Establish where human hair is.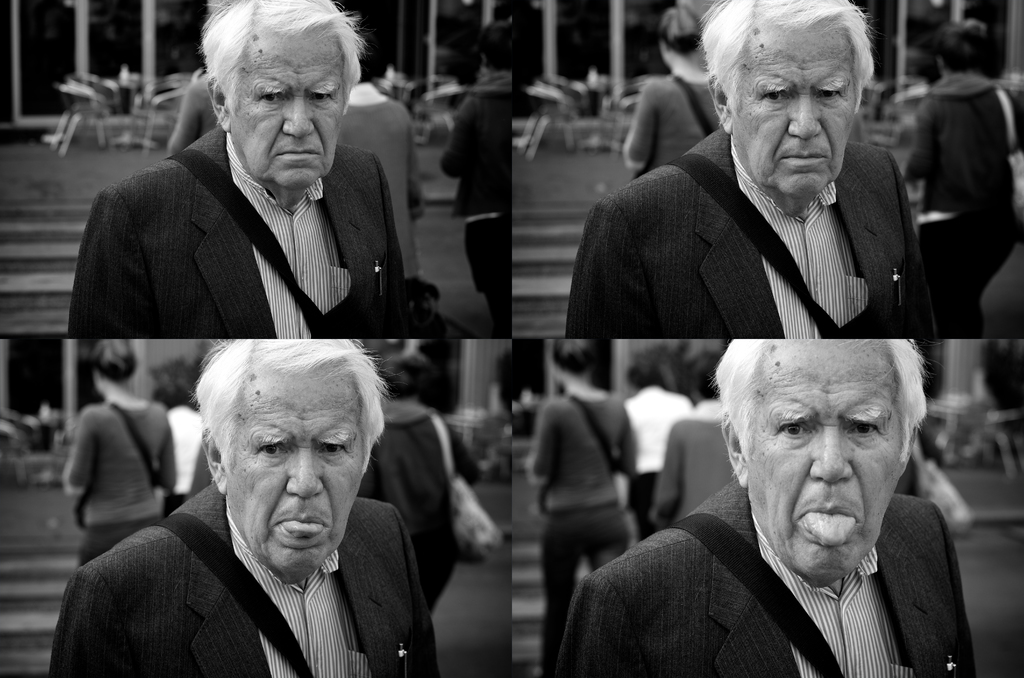
Established at {"x1": 387, "y1": 351, "x2": 434, "y2": 400}.
